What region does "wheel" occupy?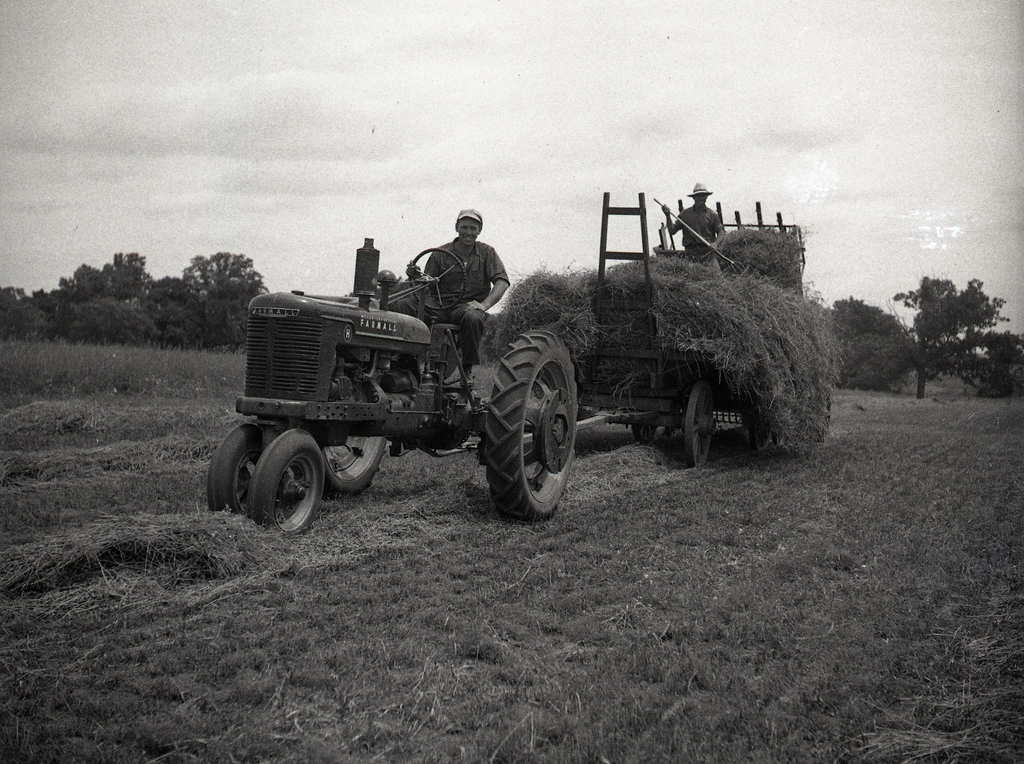
box=[629, 421, 655, 448].
